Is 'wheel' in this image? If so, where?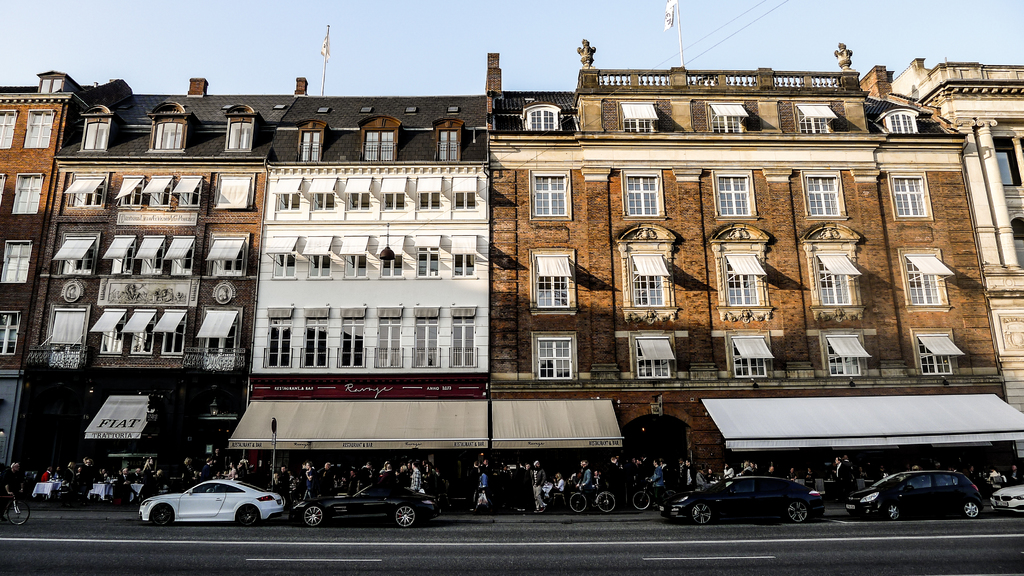
Yes, at bbox=[785, 500, 809, 527].
